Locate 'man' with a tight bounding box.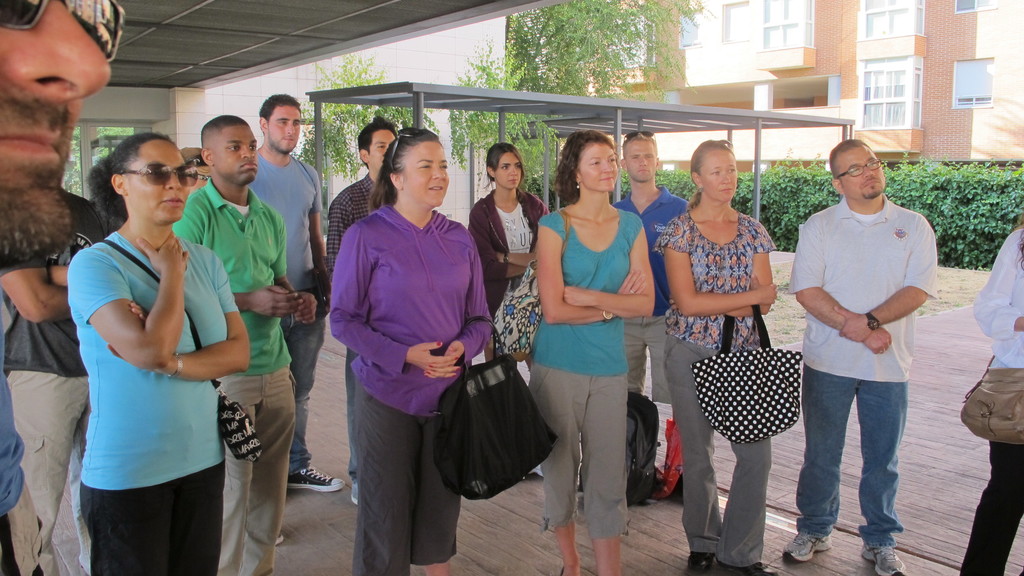
[left=324, top=116, right=449, bottom=502].
